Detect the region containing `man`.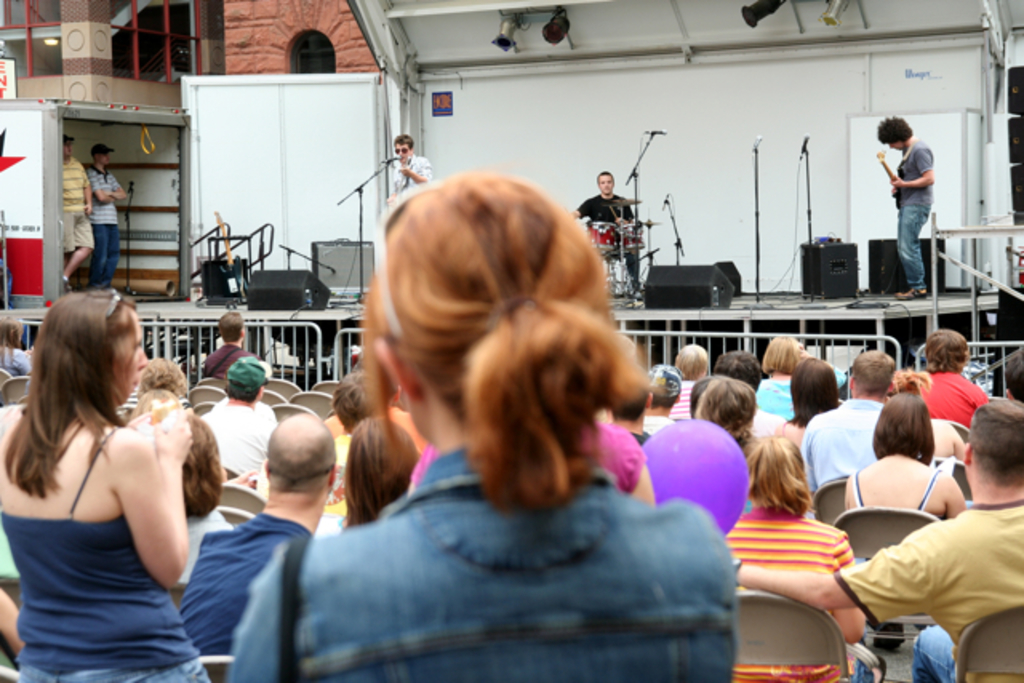
53 131 98 291.
